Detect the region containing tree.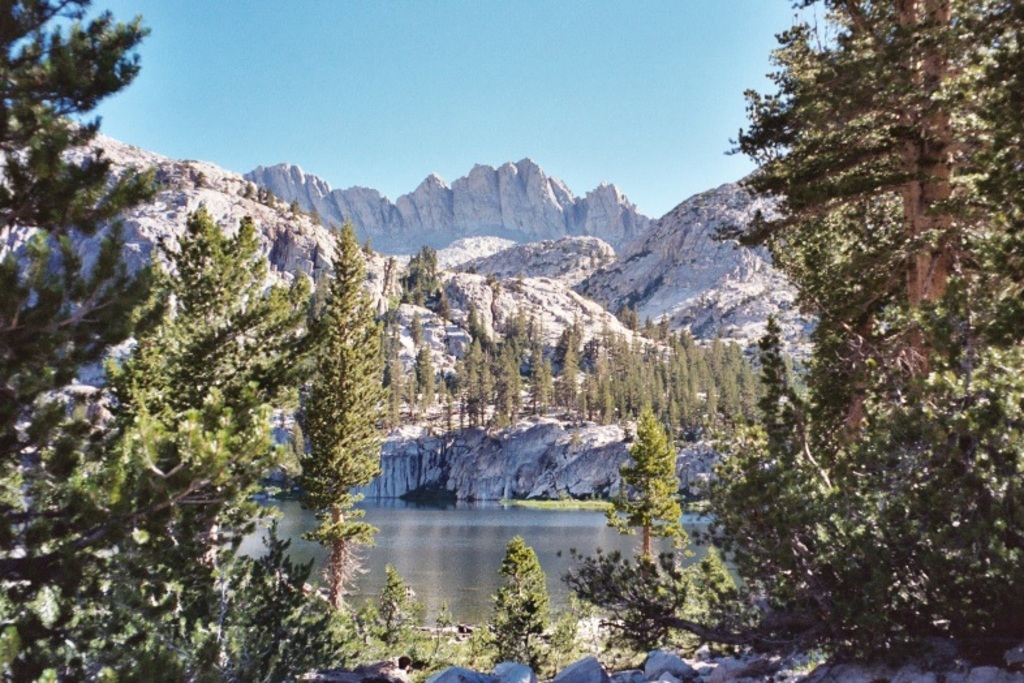
x1=610 y1=395 x2=702 y2=588.
